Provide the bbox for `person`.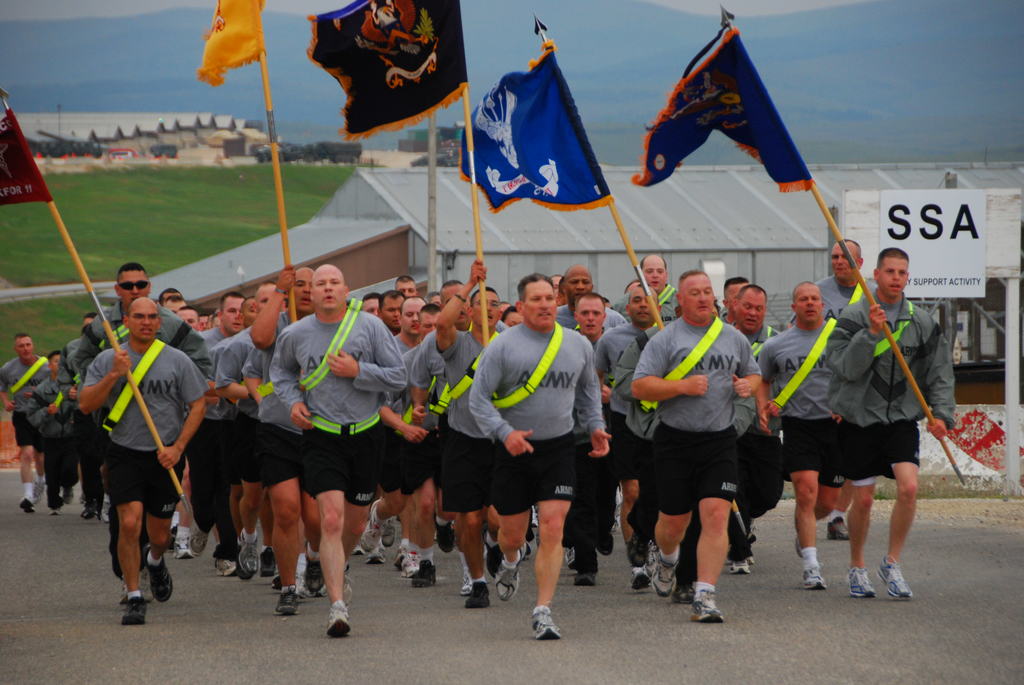
x1=632 y1=258 x2=785 y2=598.
